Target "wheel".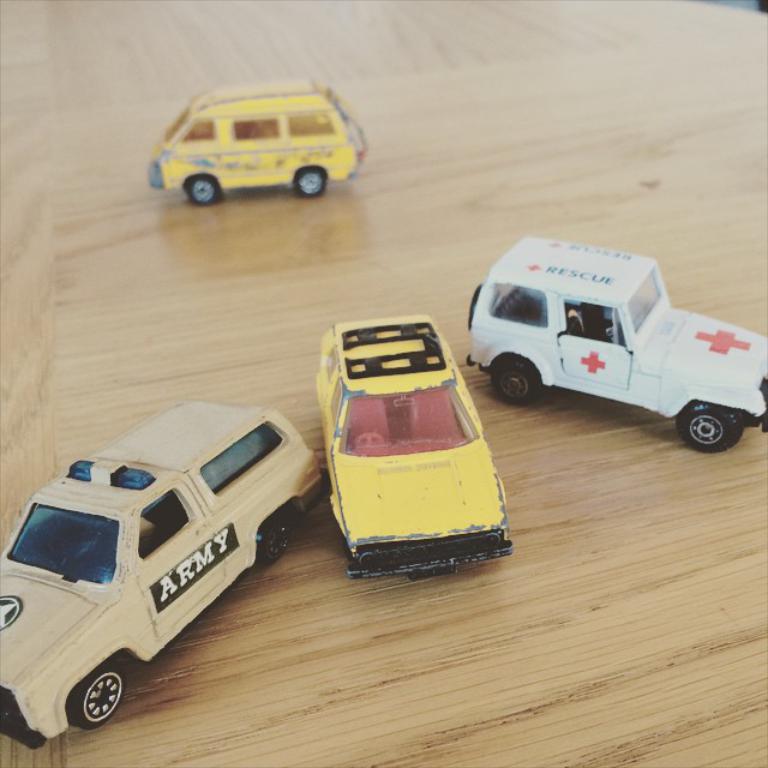
Target region: {"x1": 55, "y1": 656, "x2": 131, "y2": 742}.
